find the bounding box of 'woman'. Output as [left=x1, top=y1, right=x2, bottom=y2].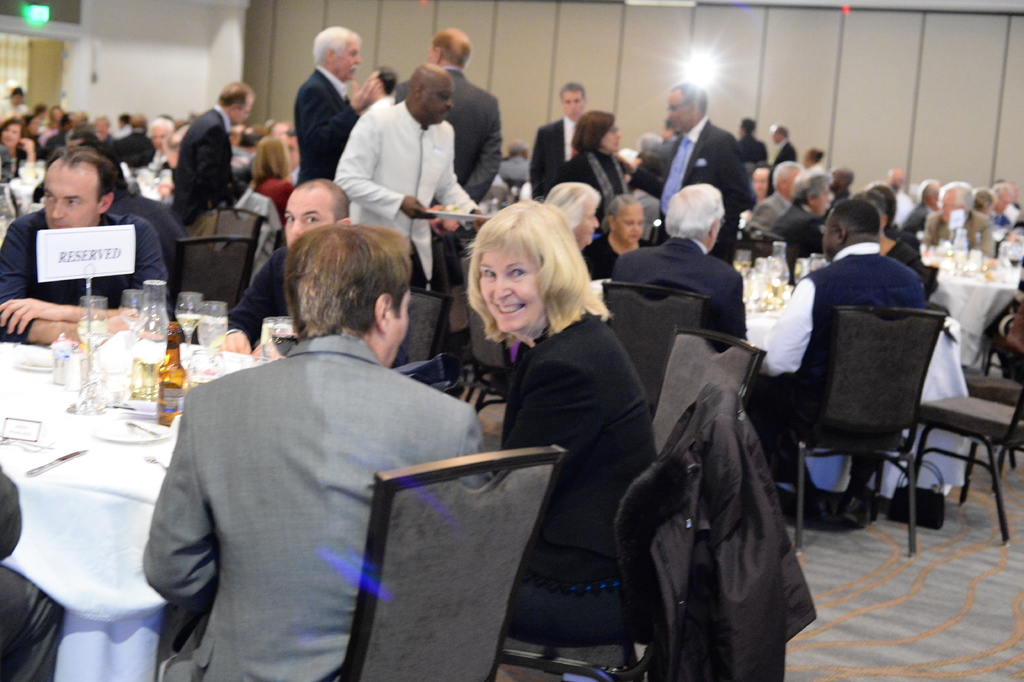
[left=577, top=182, right=661, bottom=276].
